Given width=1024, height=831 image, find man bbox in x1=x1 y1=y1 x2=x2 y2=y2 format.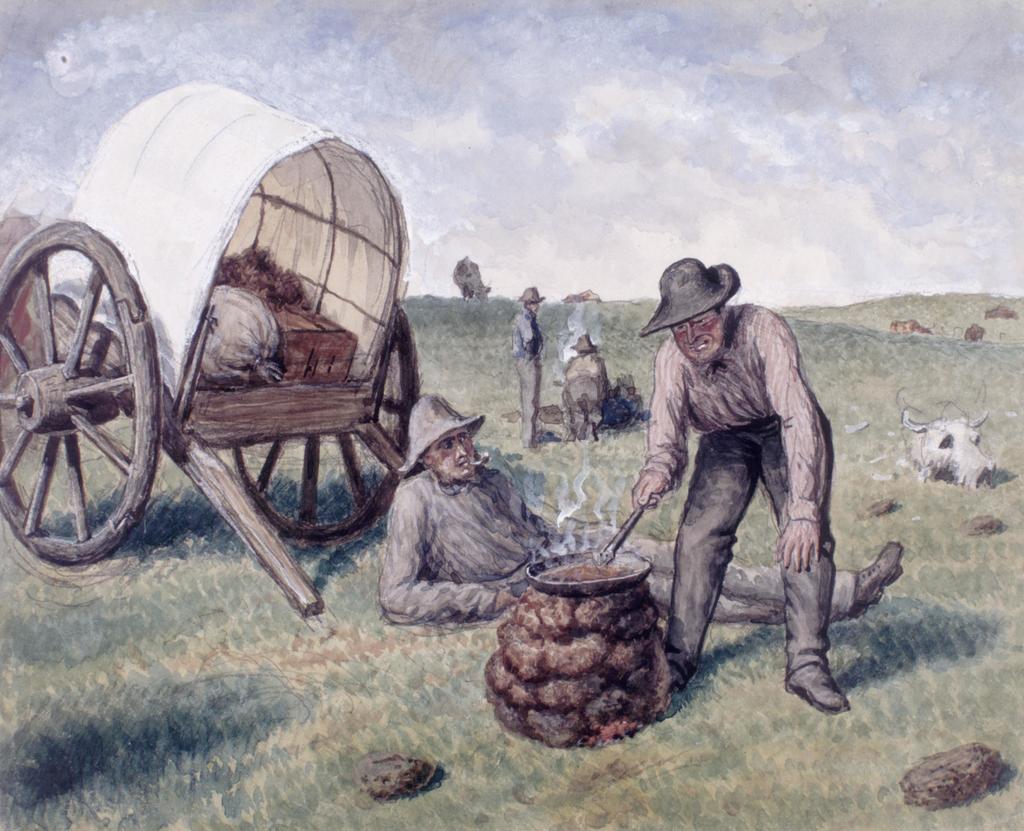
x1=373 y1=392 x2=909 y2=625.
